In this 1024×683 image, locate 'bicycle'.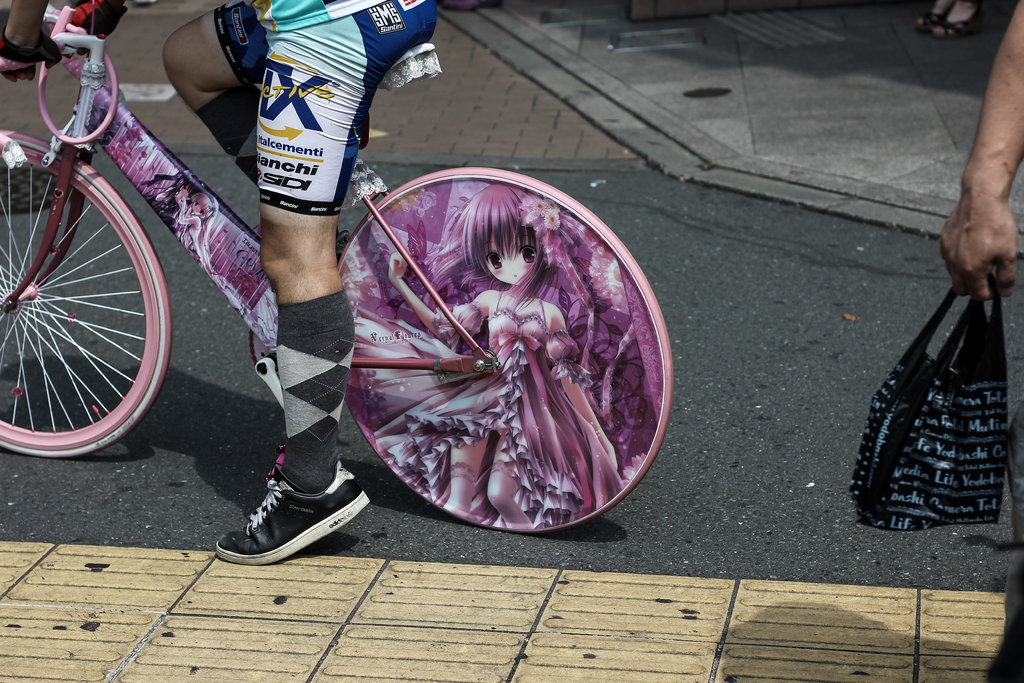
Bounding box: [0,0,684,536].
